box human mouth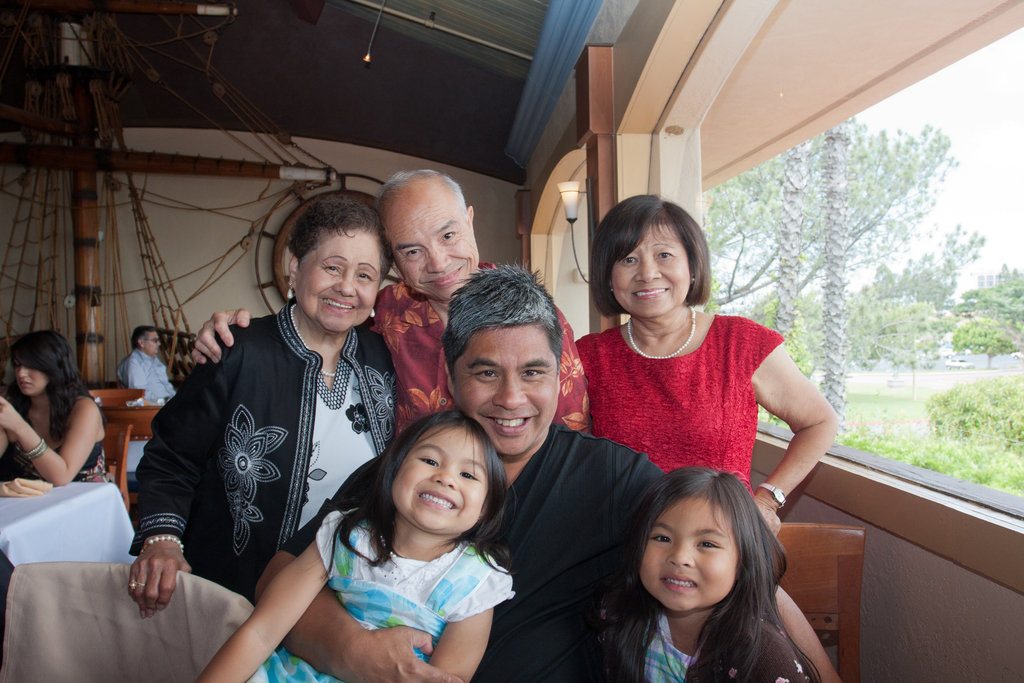
bbox=[628, 284, 670, 303]
